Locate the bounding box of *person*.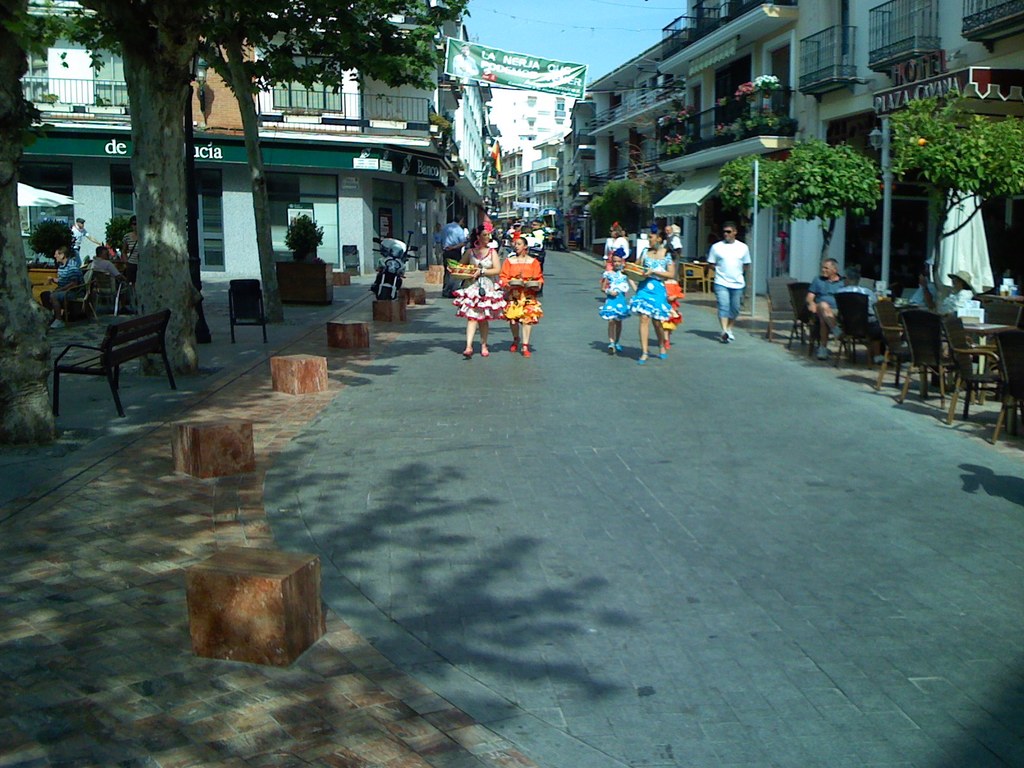
Bounding box: Rect(930, 268, 979, 314).
